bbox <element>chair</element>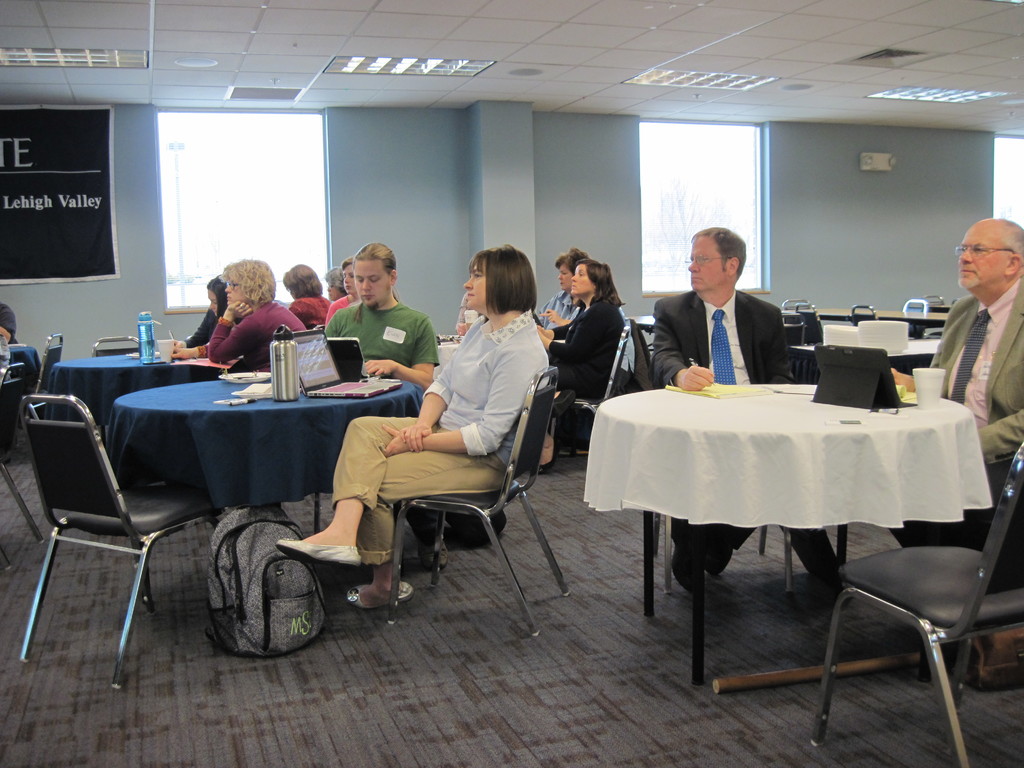
540,323,636,479
